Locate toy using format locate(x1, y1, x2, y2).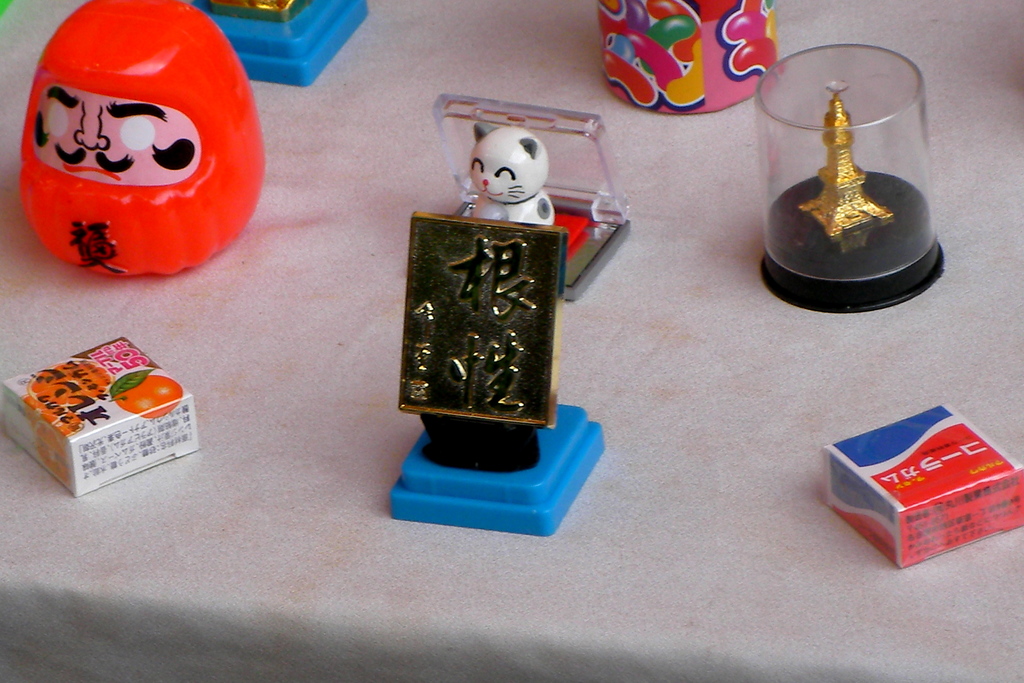
locate(391, 211, 610, 534).
